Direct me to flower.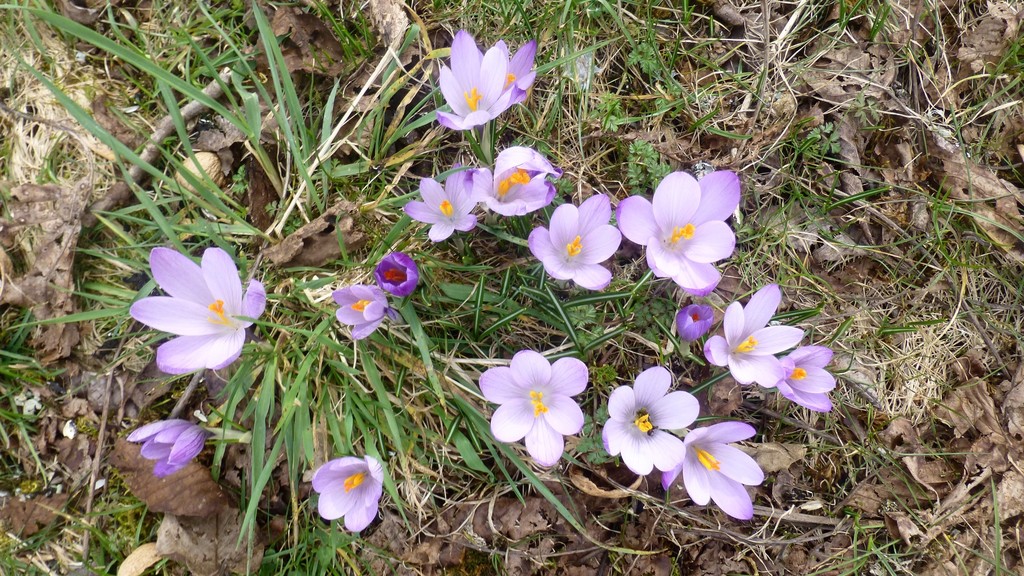
Direction: <box>619,174,733,292</box>.
